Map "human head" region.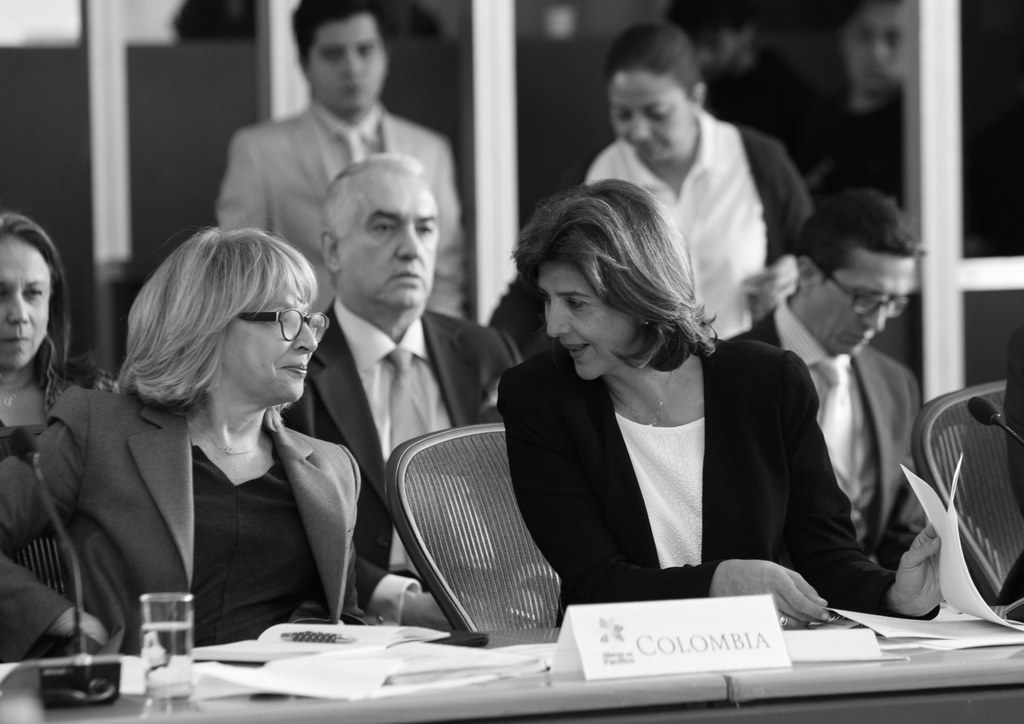
Mapped to BBox(319, 153, 439, 314).
